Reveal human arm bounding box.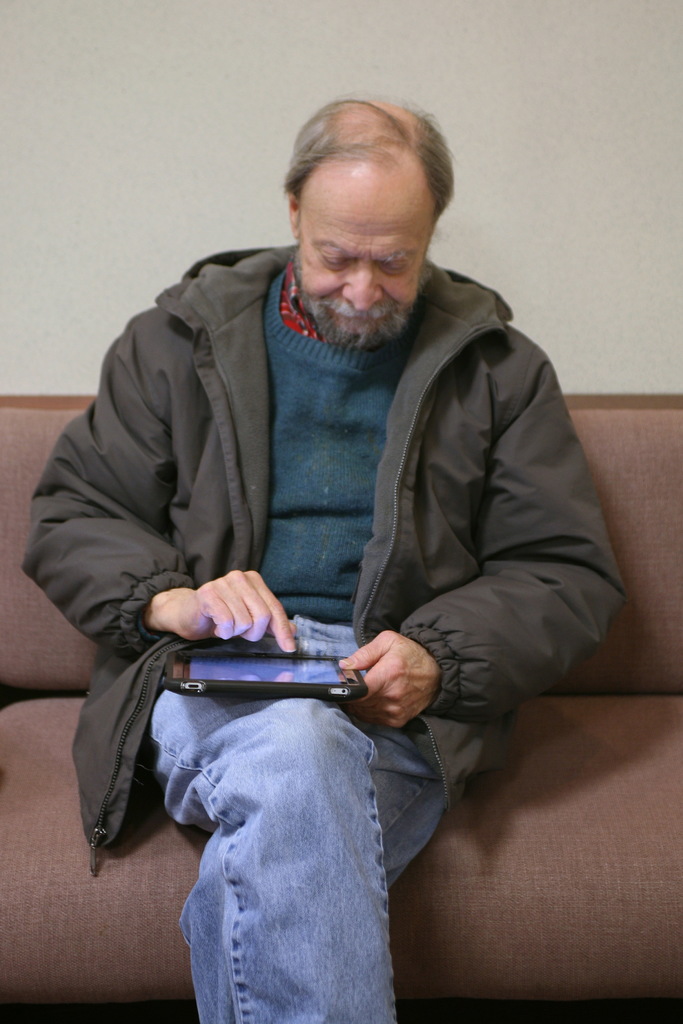
Revealed: bbox=(326, 377, 604, 767).
